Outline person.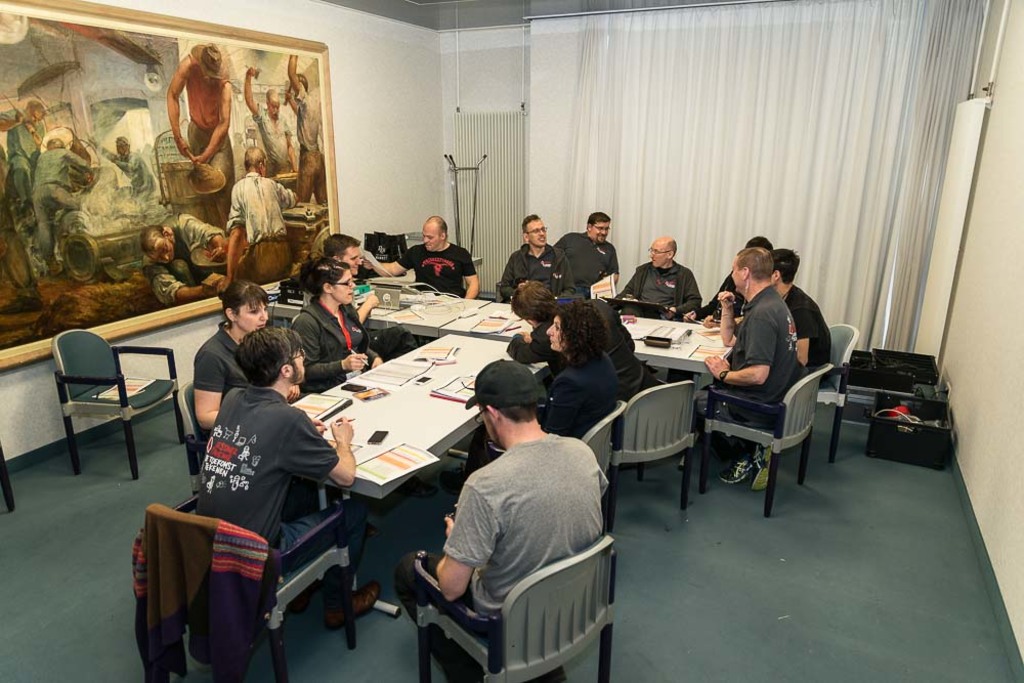
Outline: pyautogui.locateOnScreen(283, 55, 329, 198).
